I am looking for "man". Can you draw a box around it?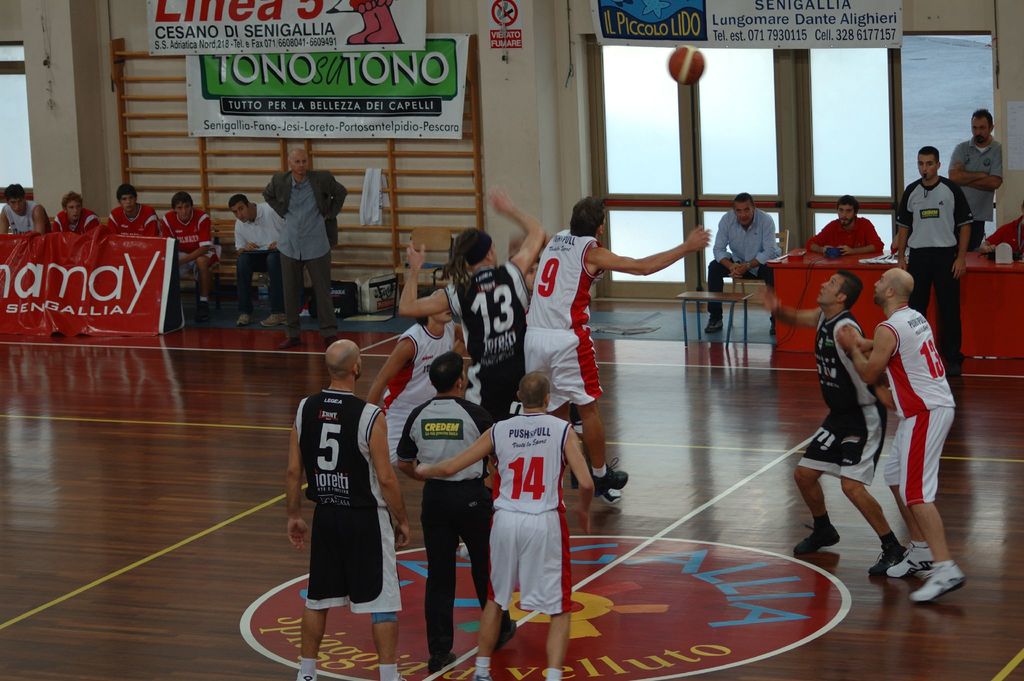
Sure, the bounding box is <region>944, 110, 1007, 254</region>.
